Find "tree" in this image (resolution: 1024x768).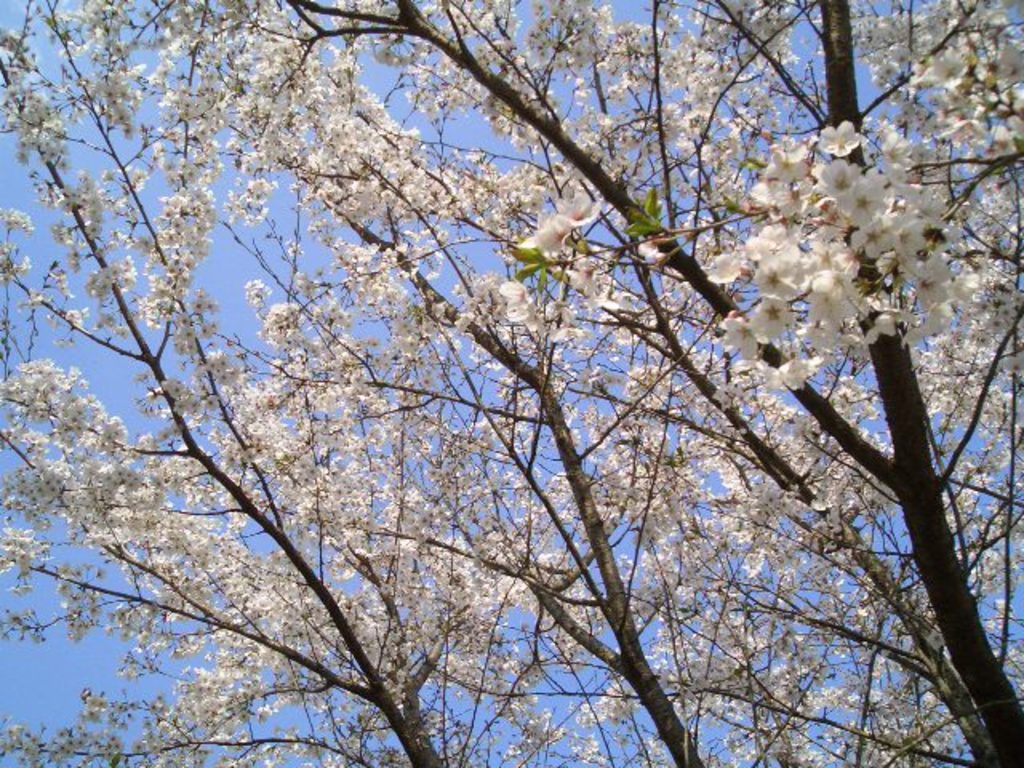
bbox=(0, 18, 1023, 734).
